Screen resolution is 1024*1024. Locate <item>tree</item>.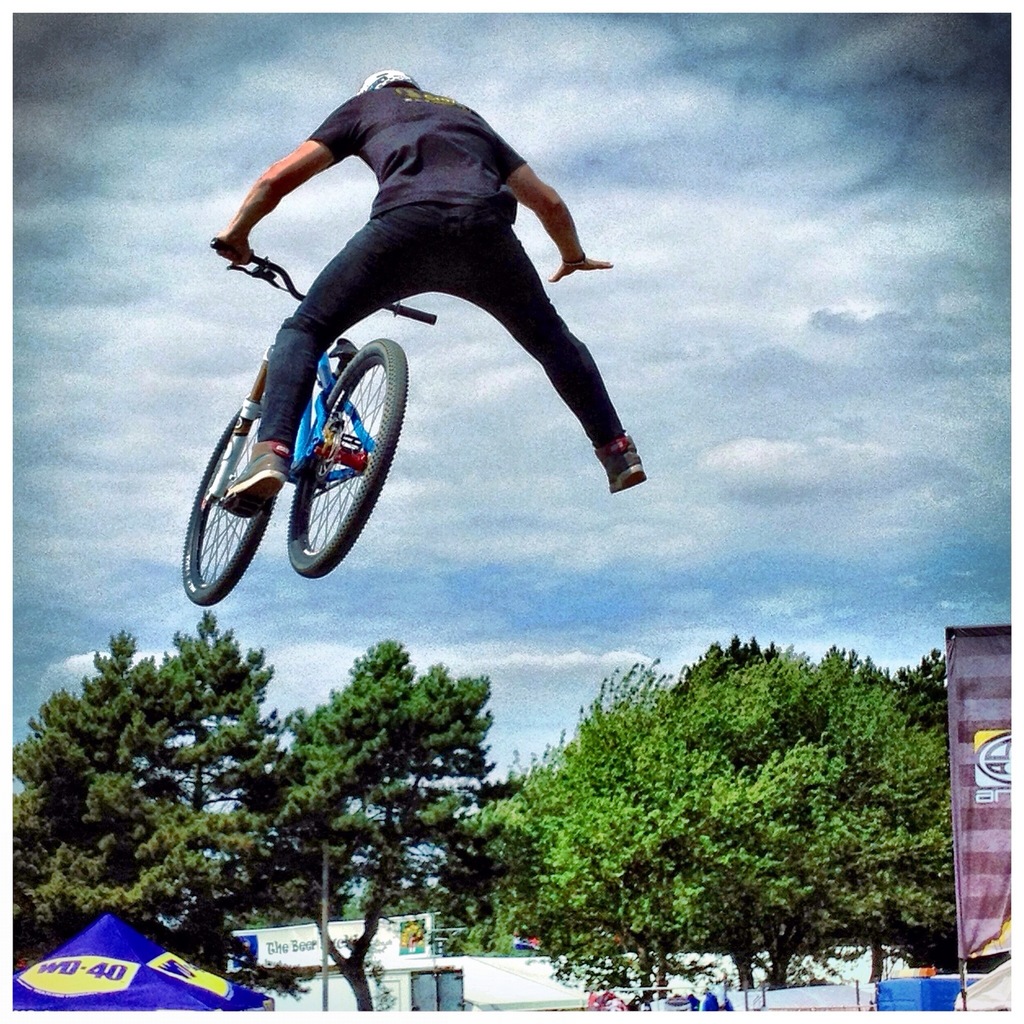
pyautogui.locateOnScreen(90, 612, 312, 966).
